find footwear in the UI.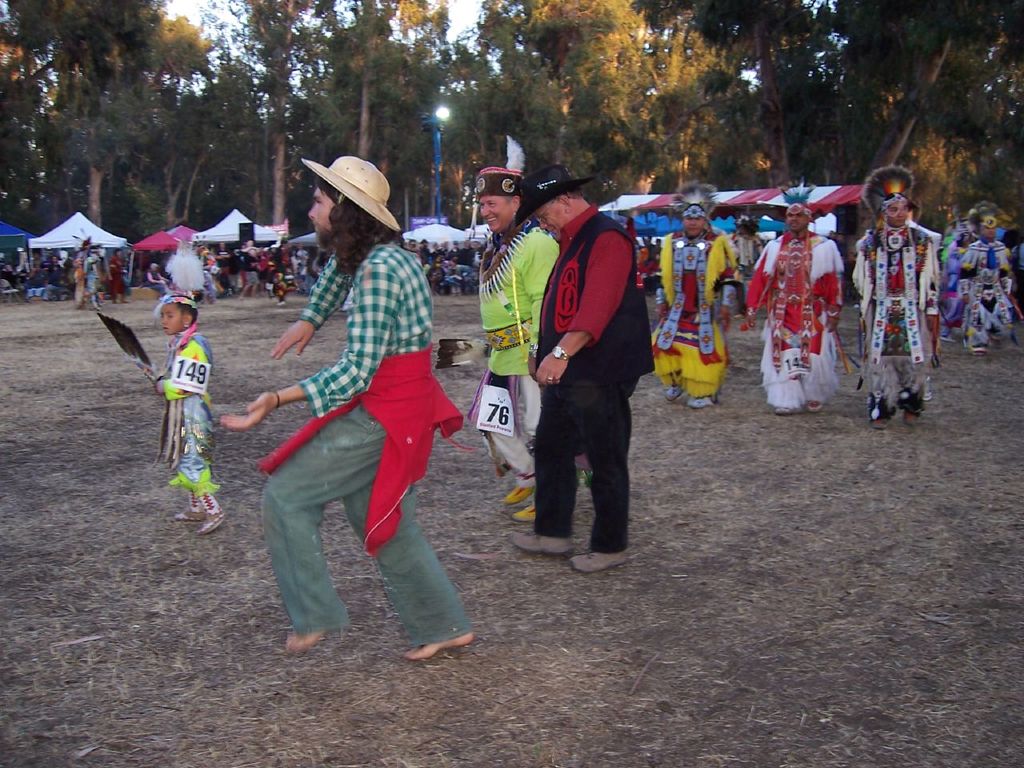
UI element at bbox(666, 383, 681, 399).
